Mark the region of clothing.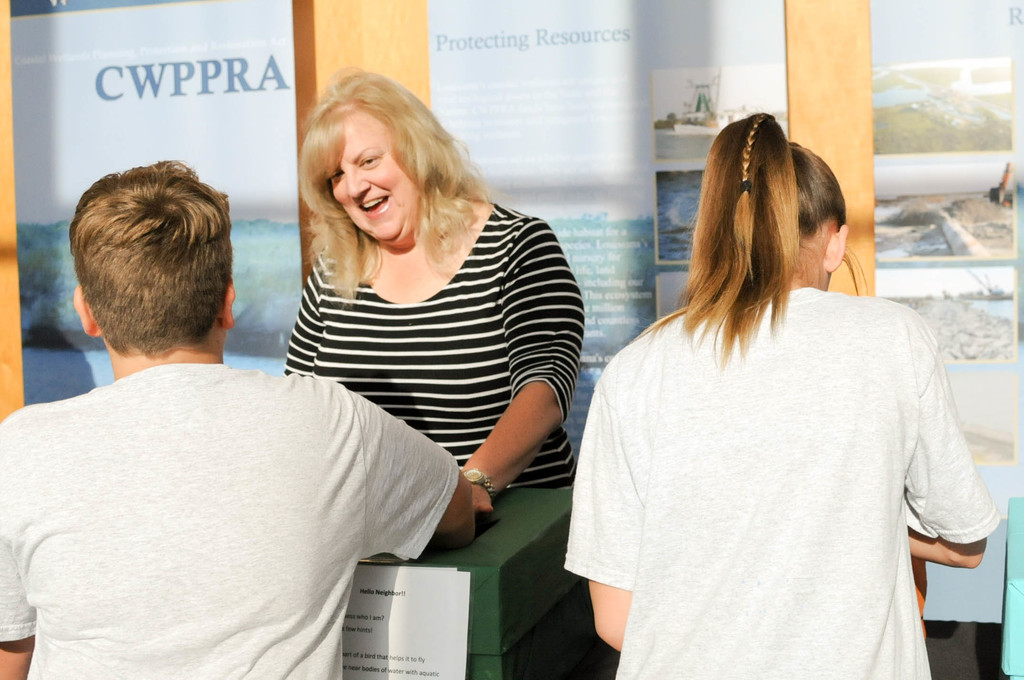
Region: [left=284, top=202, right=586, bottom=491].
